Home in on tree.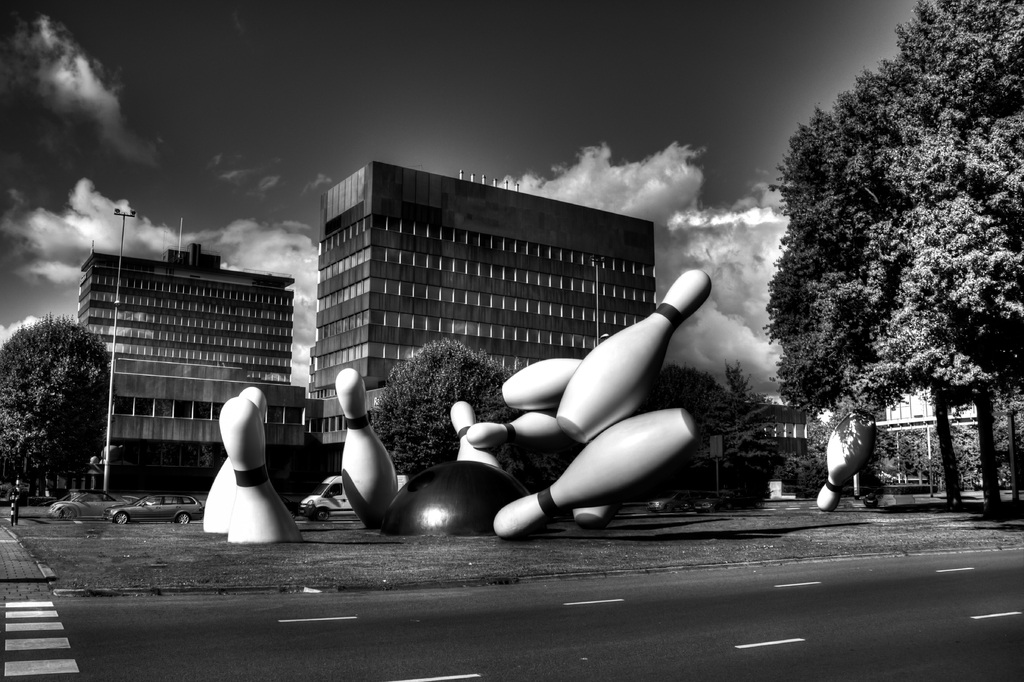
Homed in at <region>850, 0, 1023, 515</region>.
